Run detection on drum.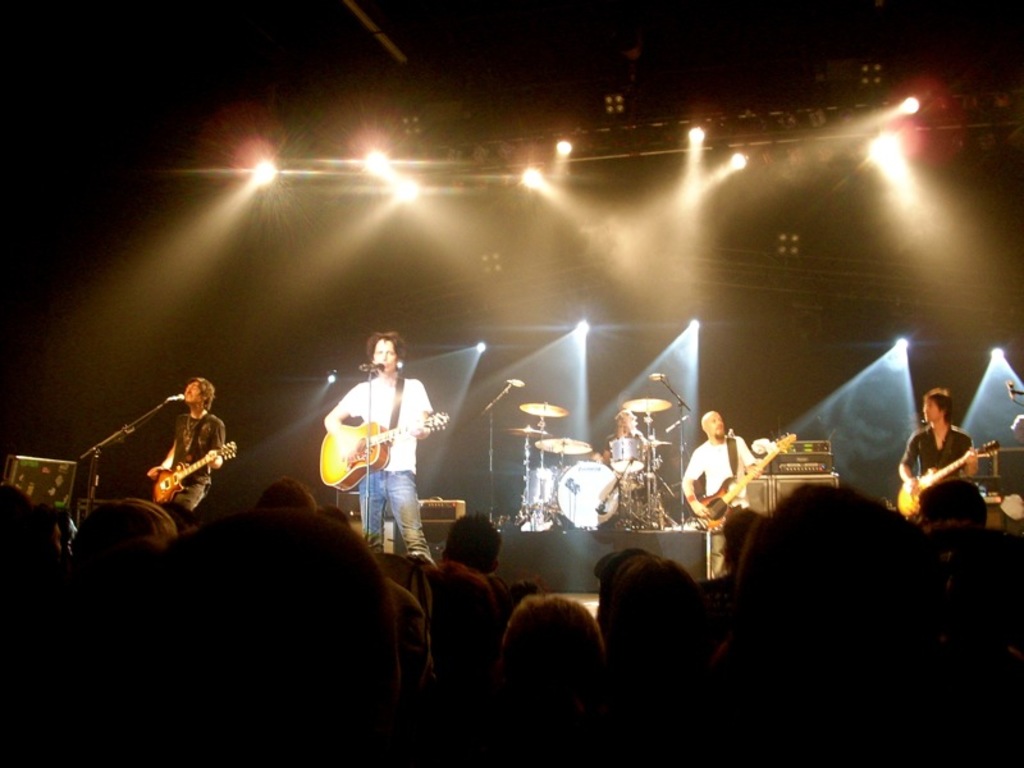
Result: 607/435/648/472.
